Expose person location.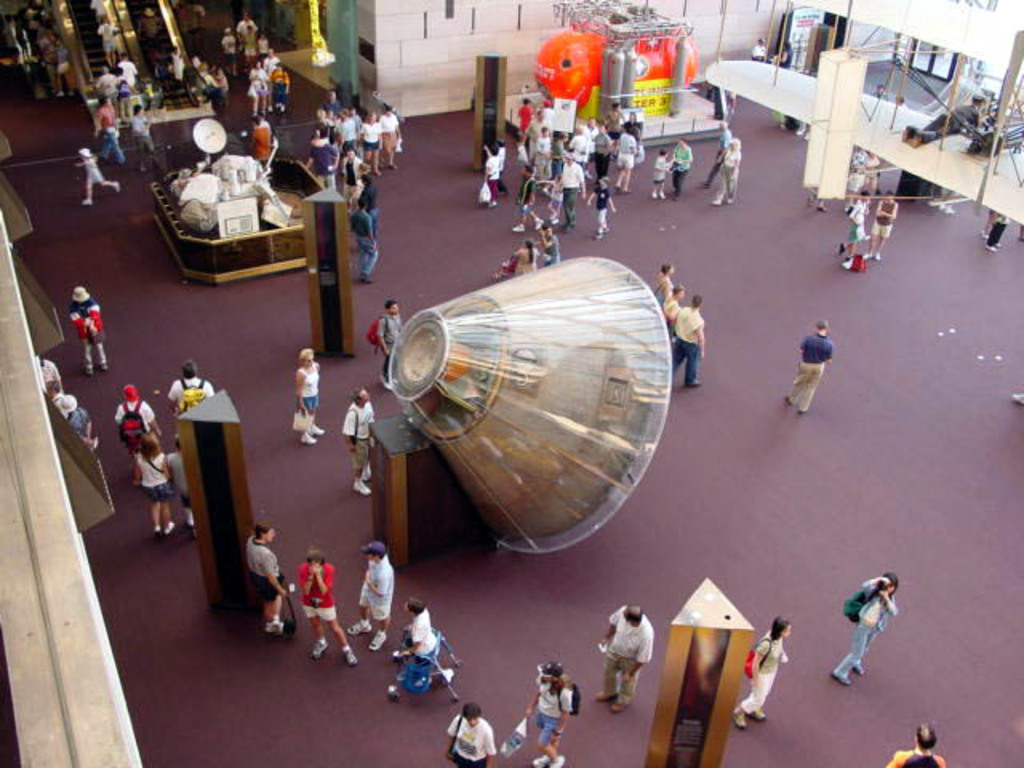
Exposed at (667, 293, 706, 389).
